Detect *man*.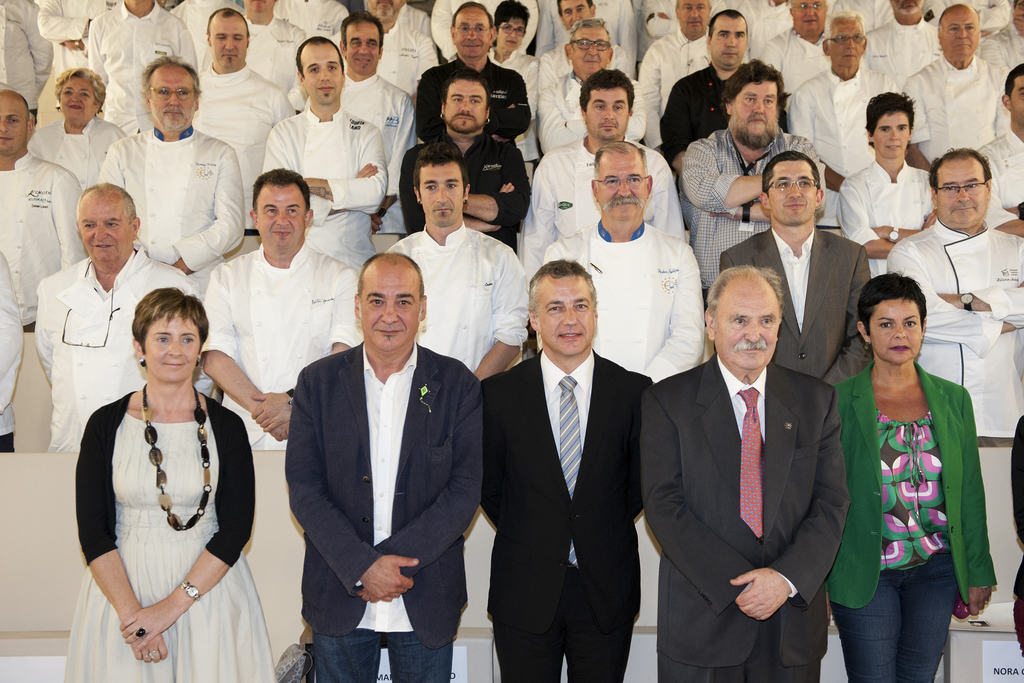
Detected at bbox=(31, 183, 219, 452).
